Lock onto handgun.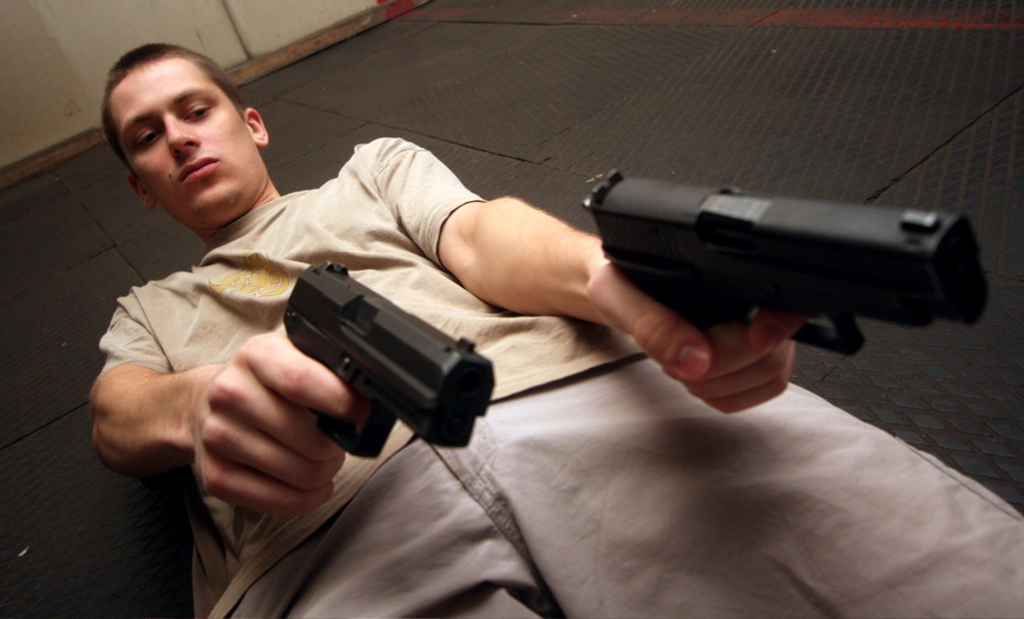
Locked: (x1=282, y1=257, x2=495, y2=461).
